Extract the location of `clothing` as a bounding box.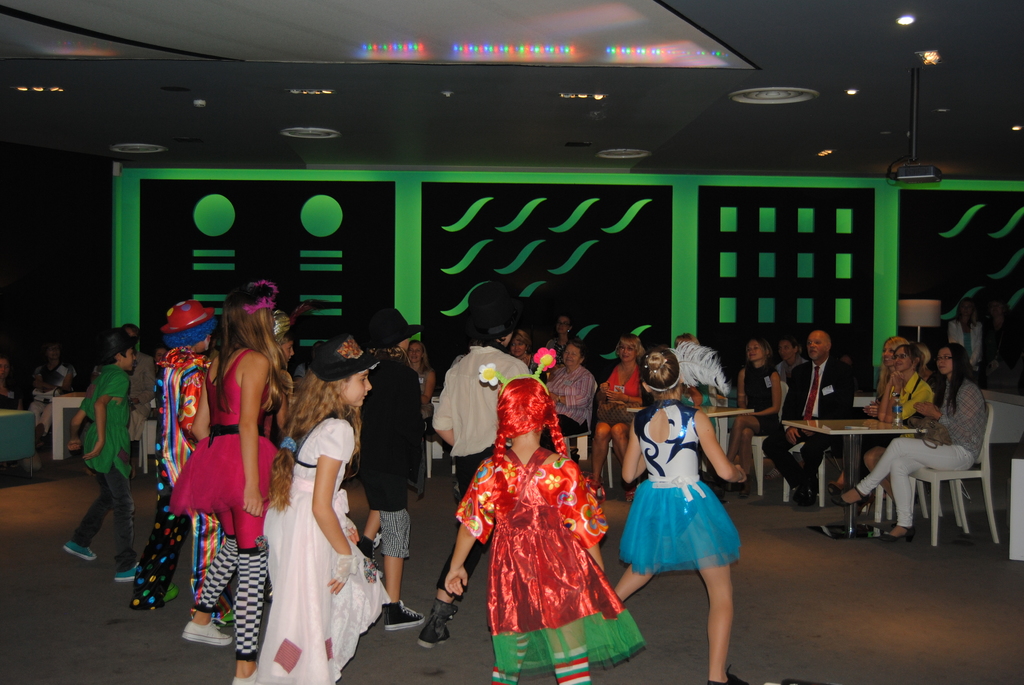
773:353:806:399.
